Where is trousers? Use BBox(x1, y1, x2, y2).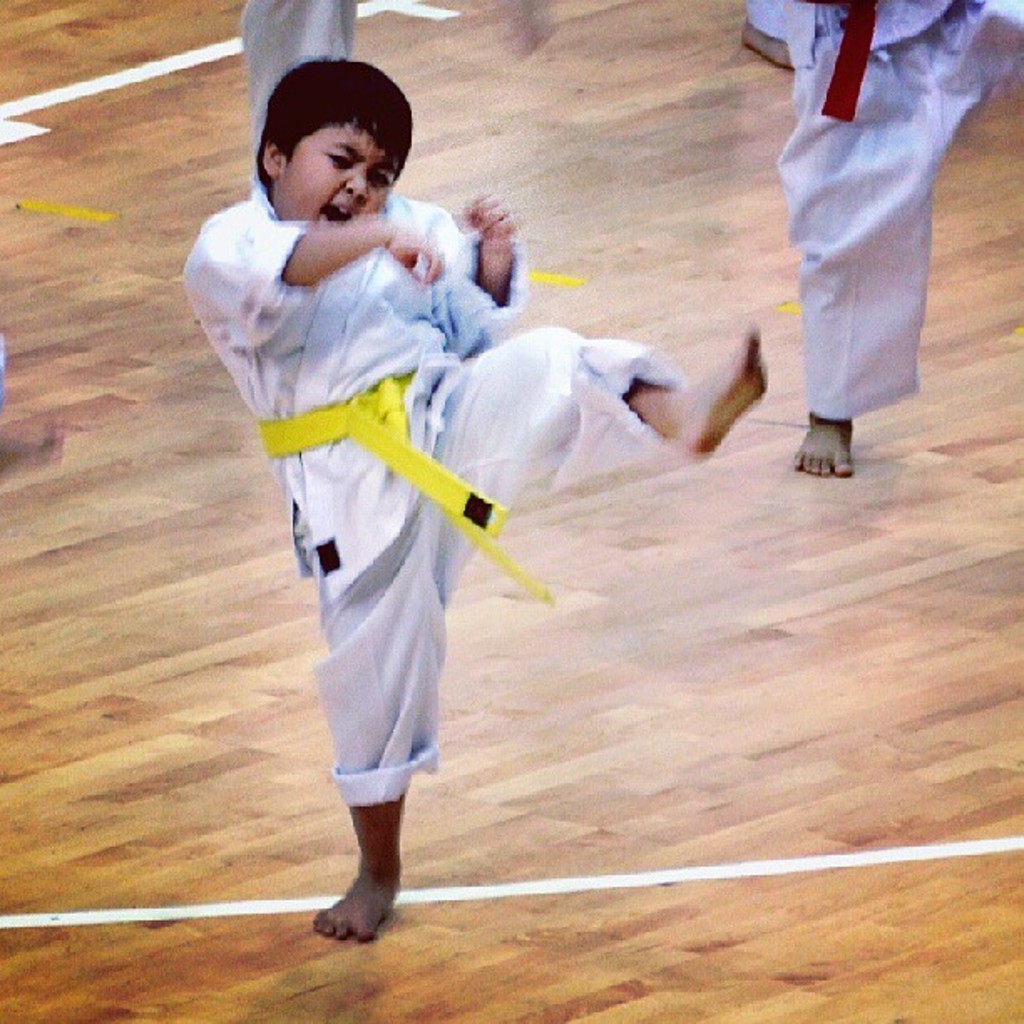
BBox(305, 320, 698, 810).
